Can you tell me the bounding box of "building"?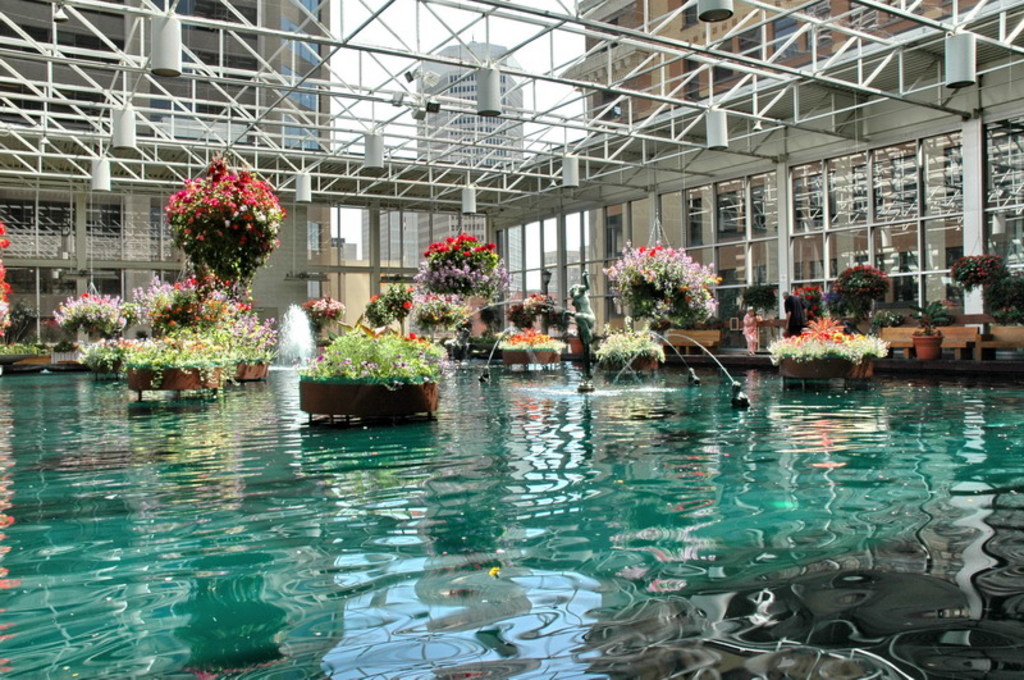
0, 0, 330, 329.
